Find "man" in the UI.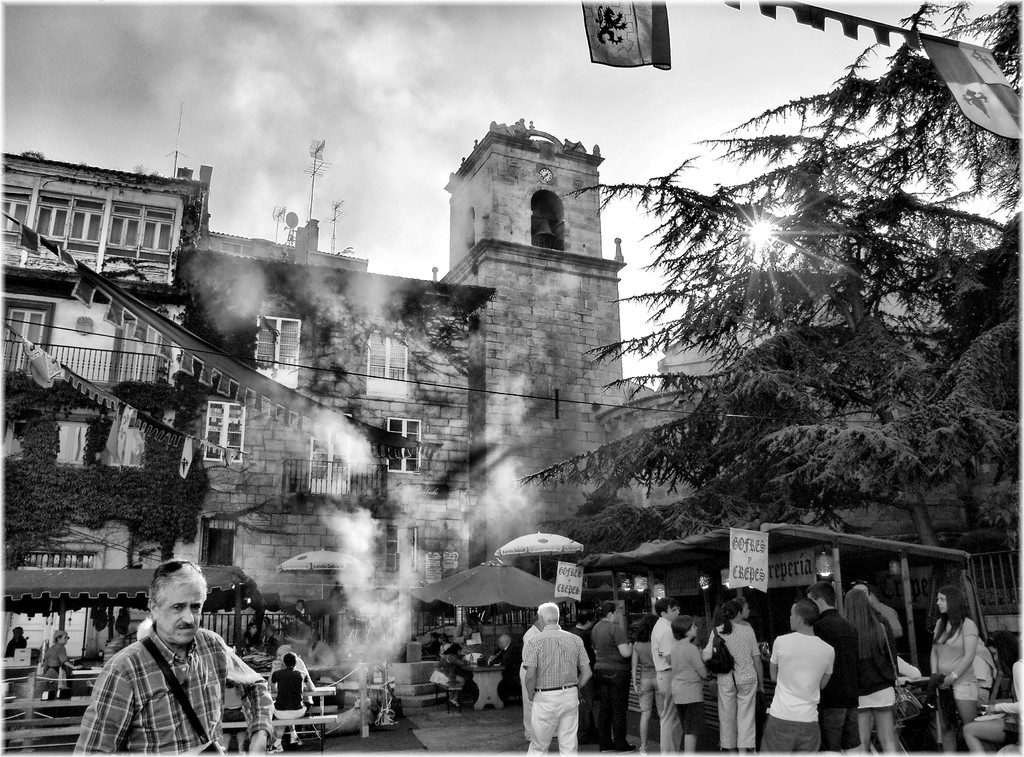
UI element at select_region(488, 632, 520, 675).
